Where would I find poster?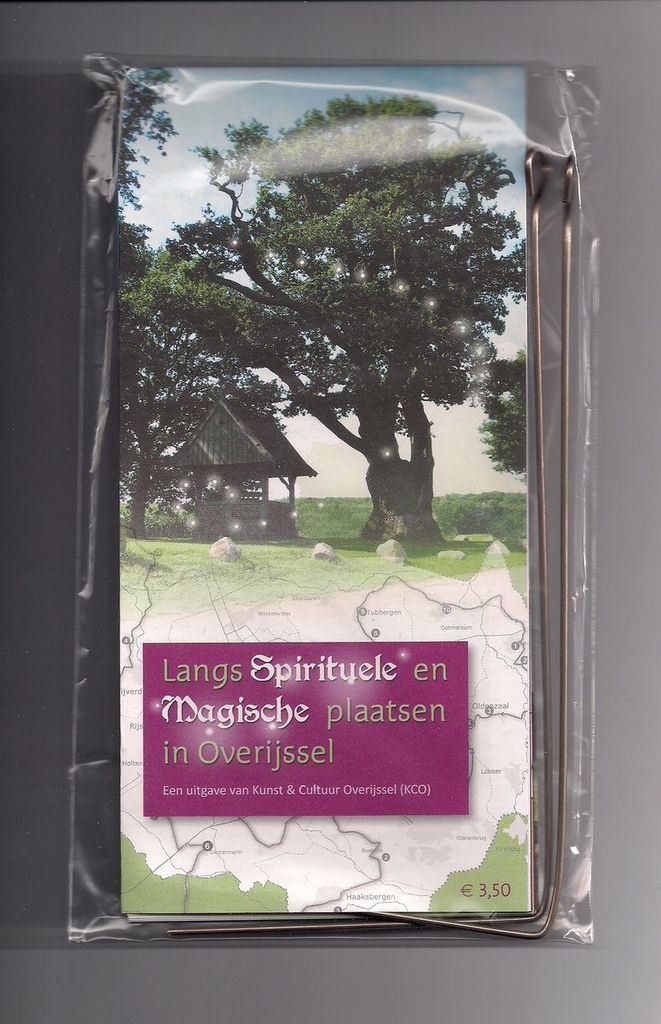
At left=109, top=64, right=529, bottom=921.
